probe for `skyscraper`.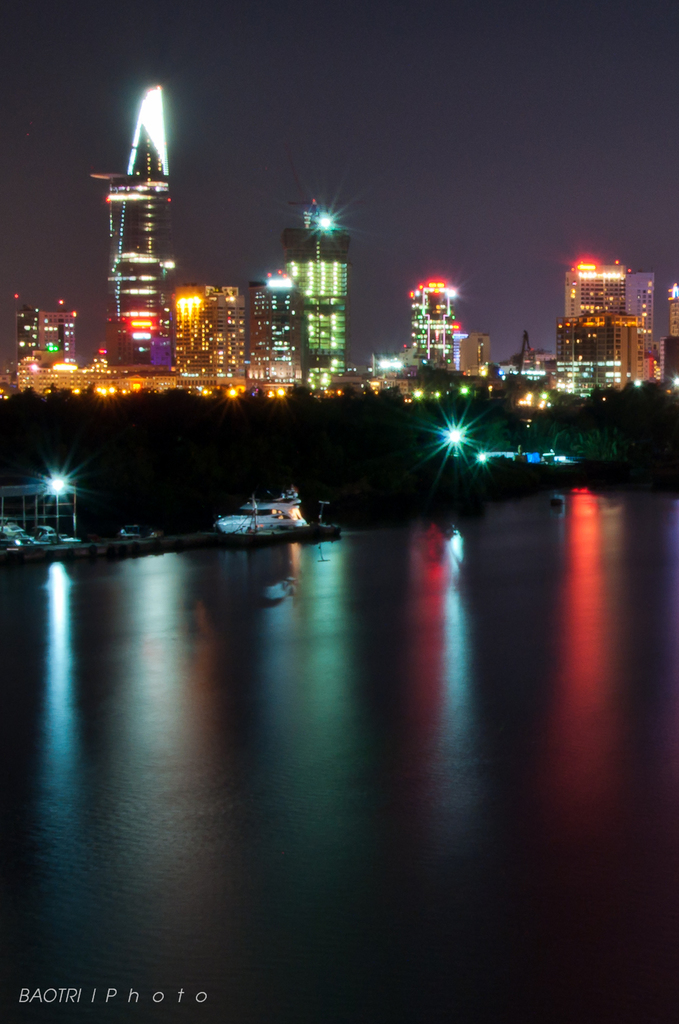
Probe result: BBox(233, 283, 314, 396).
